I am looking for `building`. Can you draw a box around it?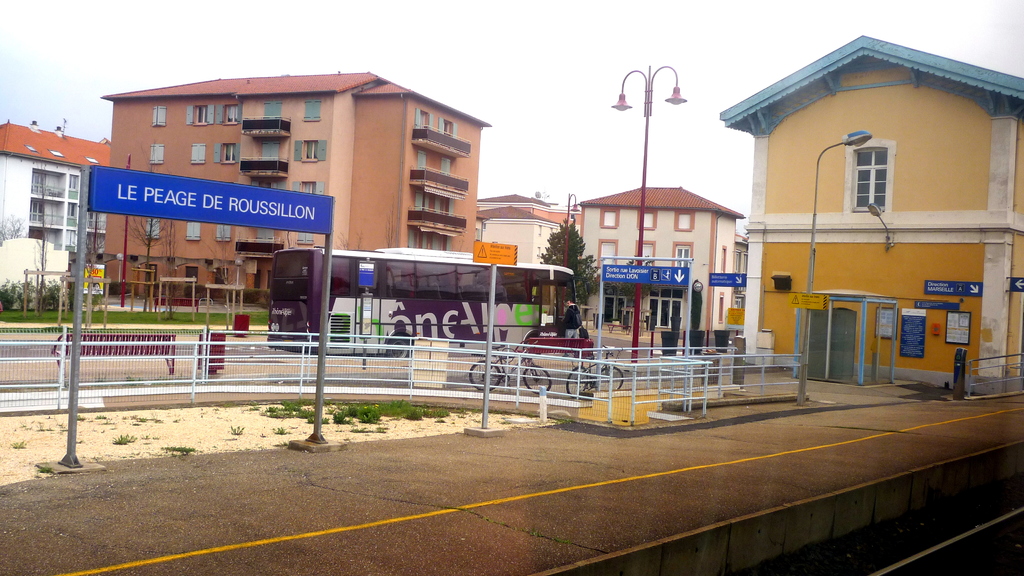
Sure, the bounding box is [713, 33, 1023, 387].
